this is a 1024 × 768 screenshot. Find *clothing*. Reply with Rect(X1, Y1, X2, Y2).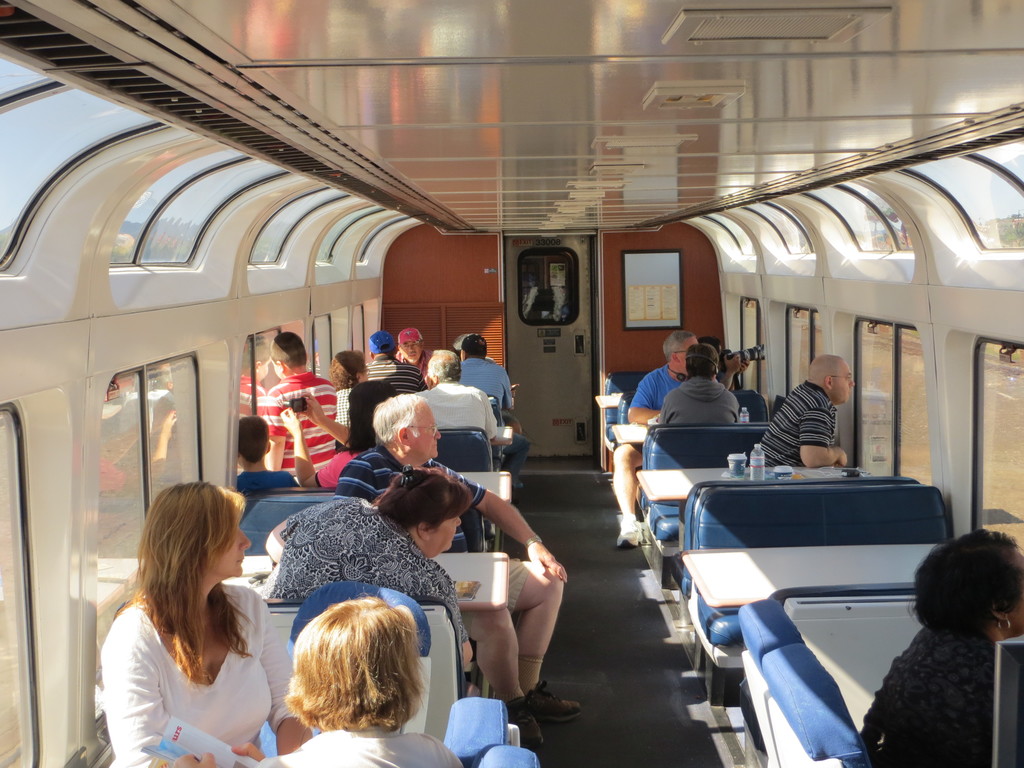
Rect(252, 495, 470, 646).
